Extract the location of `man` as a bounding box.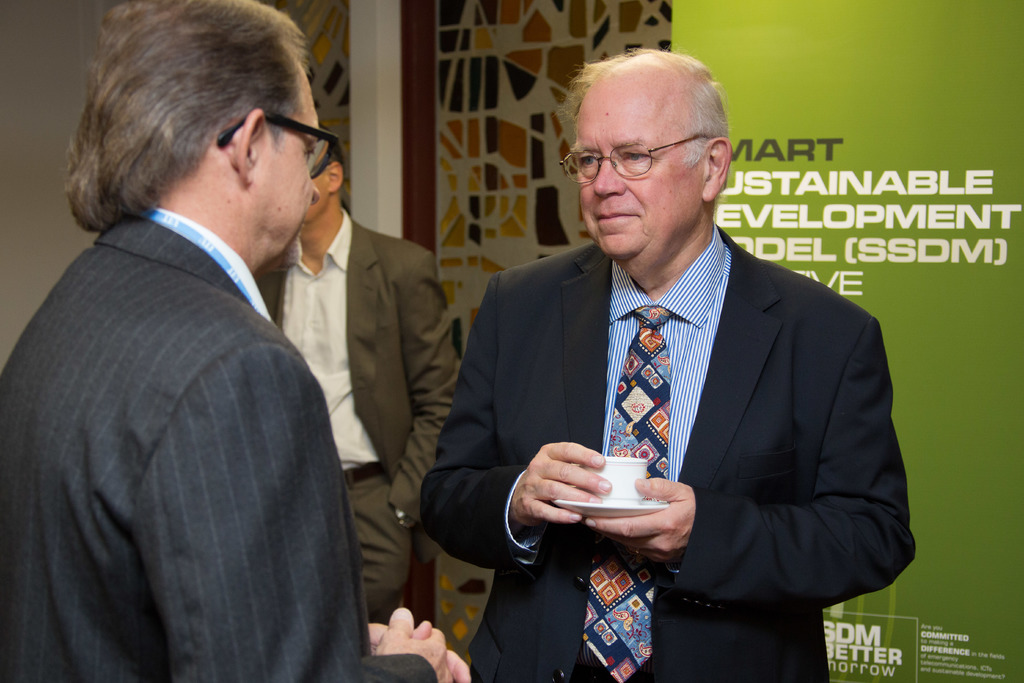
box=[0, 0, 474, 682].
